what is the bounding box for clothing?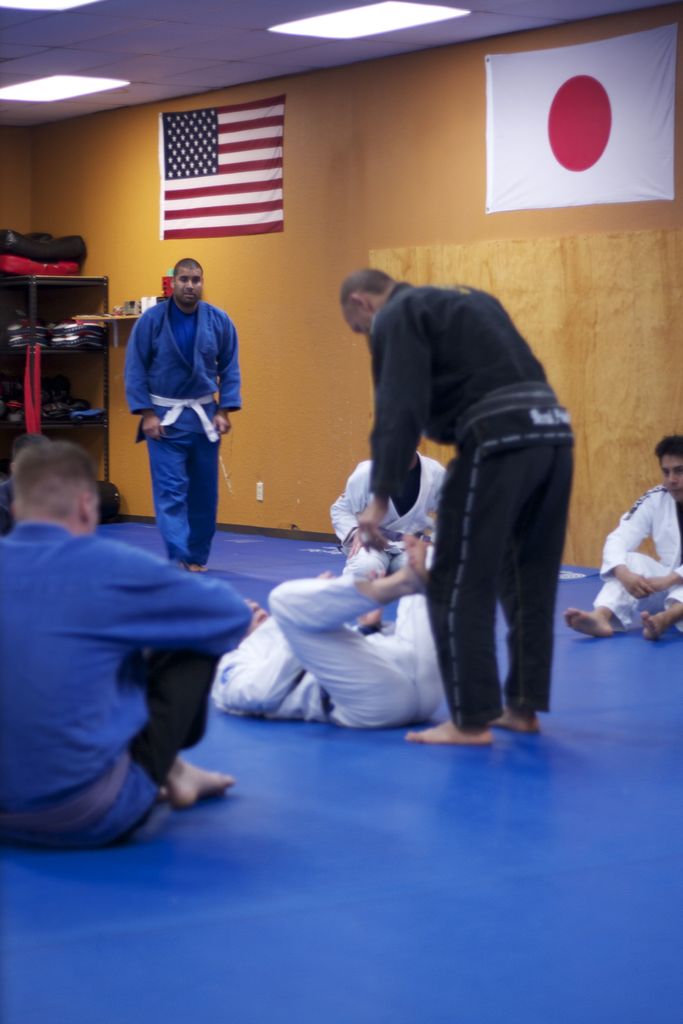
left=208, top=556, right=453, bottom=727.
